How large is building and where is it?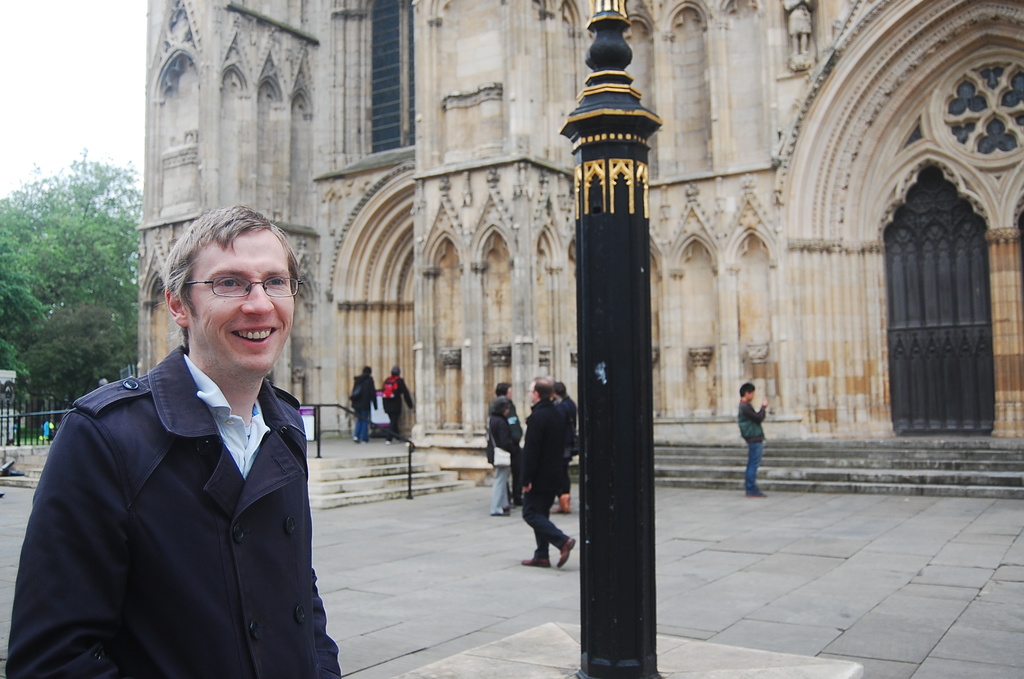
Bounding box: region(137, 0, 1023, 442).
